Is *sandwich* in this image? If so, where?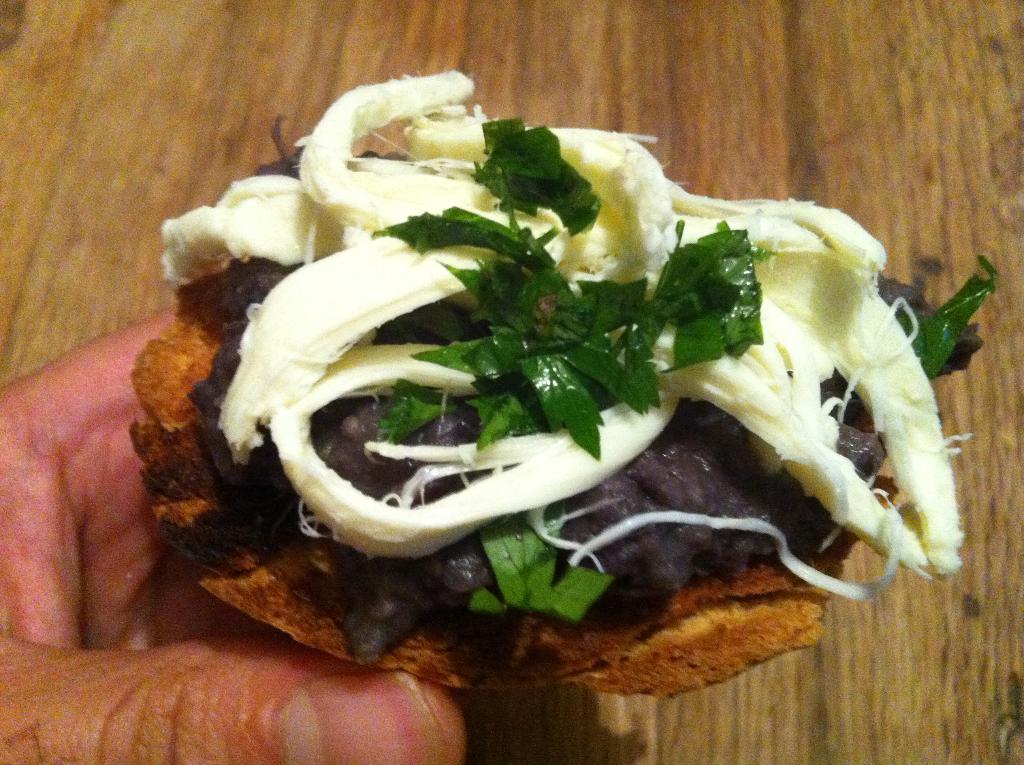
Yes, at (x1=128, y1=69, x2=993, y2=707).
